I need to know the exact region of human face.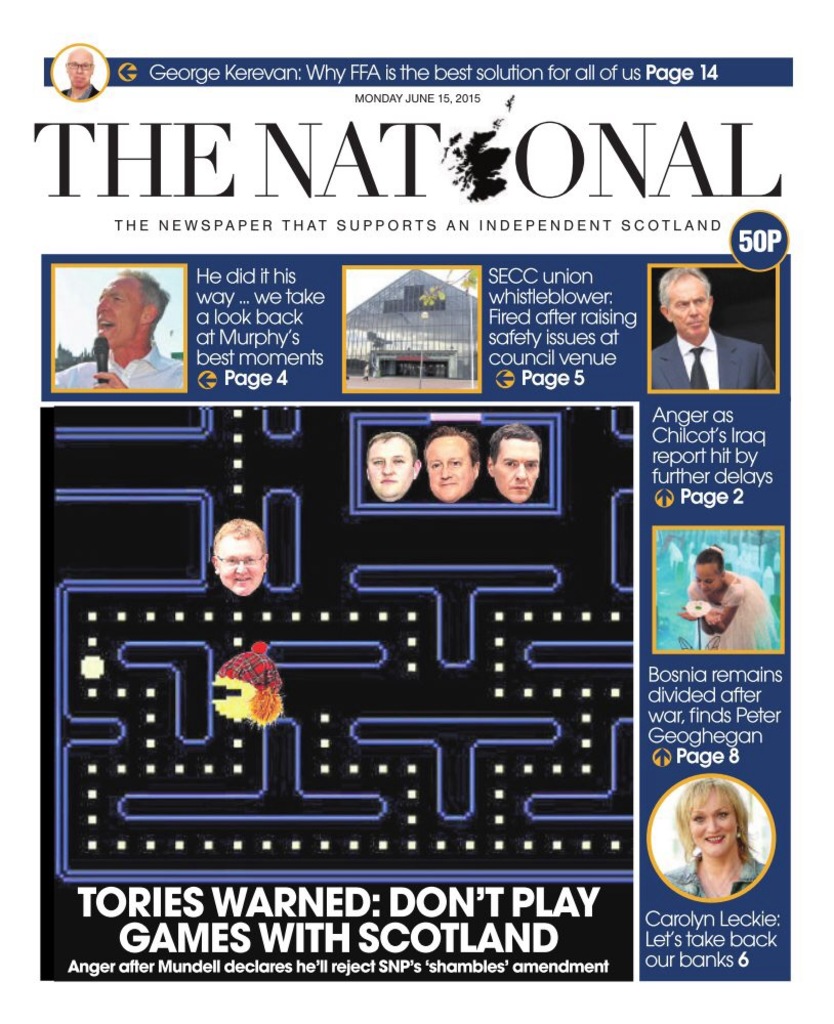
Region: (left=96, top=274, right=137, bottom=347).
